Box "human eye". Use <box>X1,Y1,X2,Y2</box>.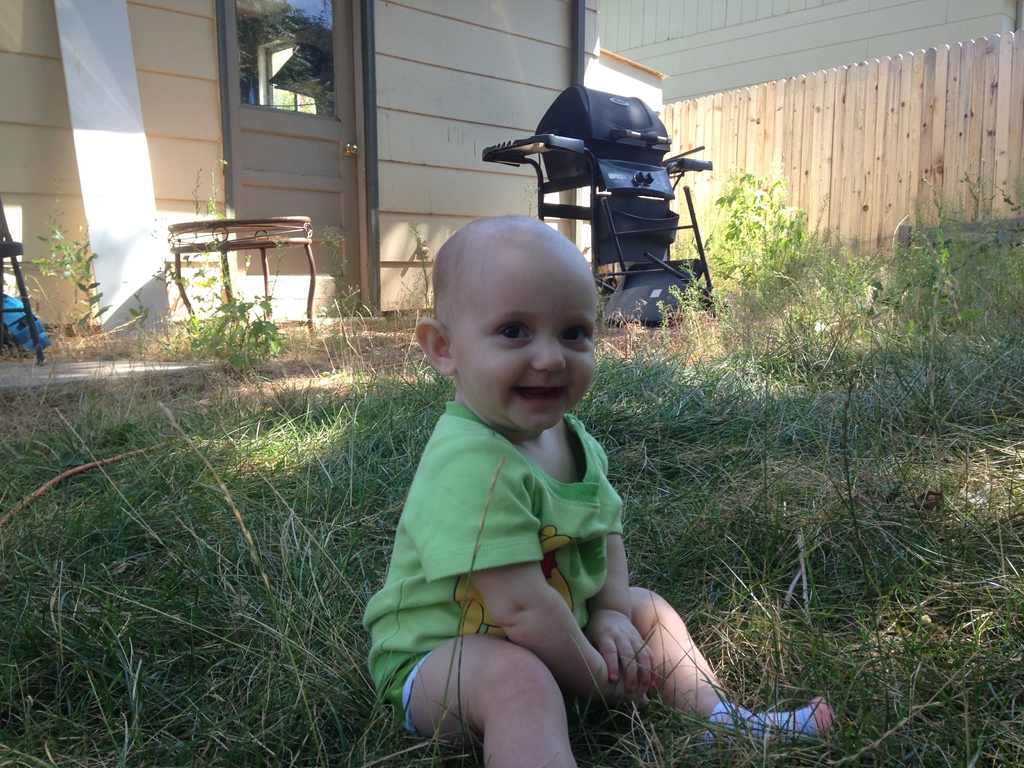
<box>555,320,589,346</box>.
